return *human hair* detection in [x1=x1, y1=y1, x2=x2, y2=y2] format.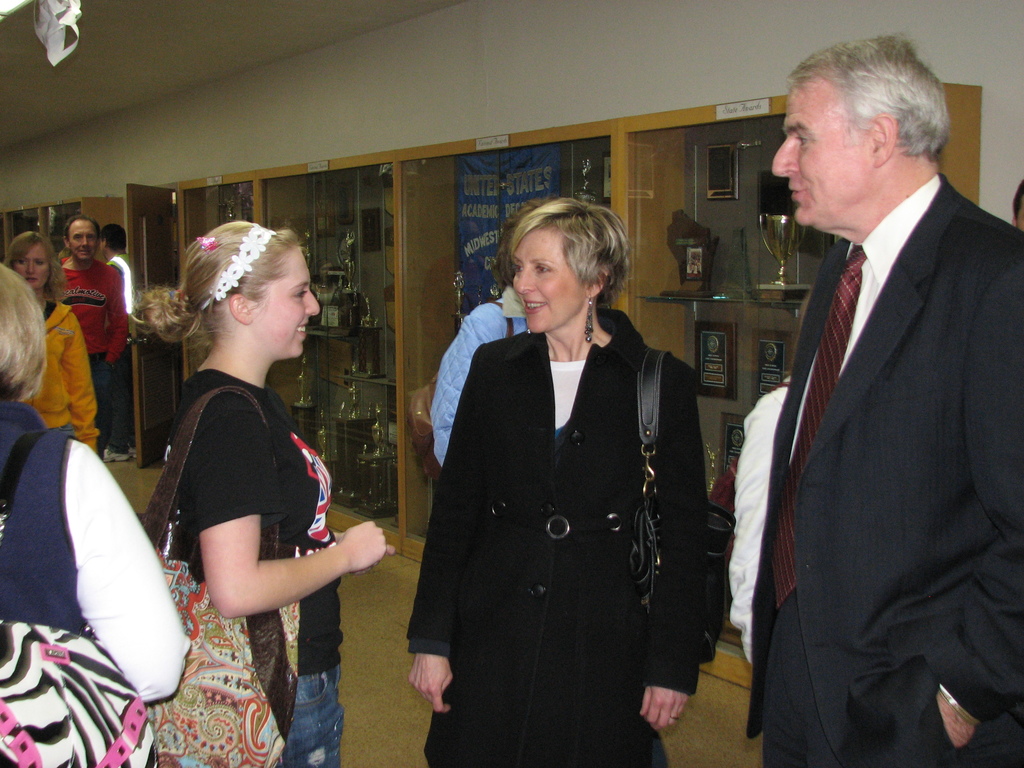
[x1=64, y1=214, x2=101, y2=254].
